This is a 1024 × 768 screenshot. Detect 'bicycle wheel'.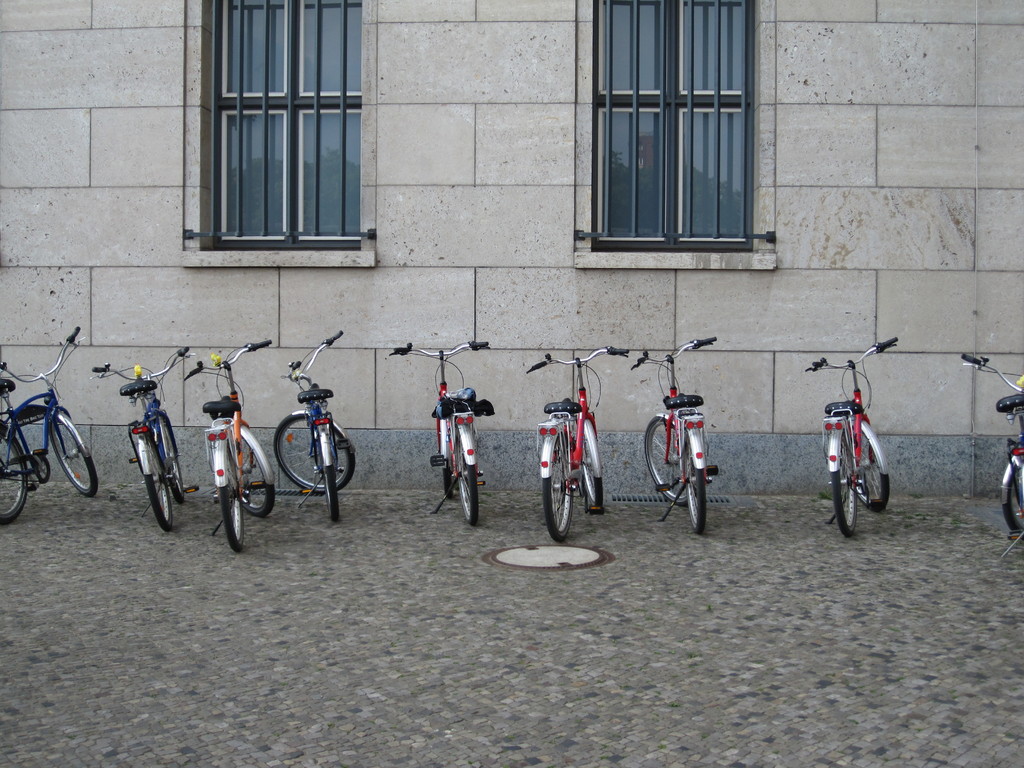
locate(1000, 461, 1023, 534).
